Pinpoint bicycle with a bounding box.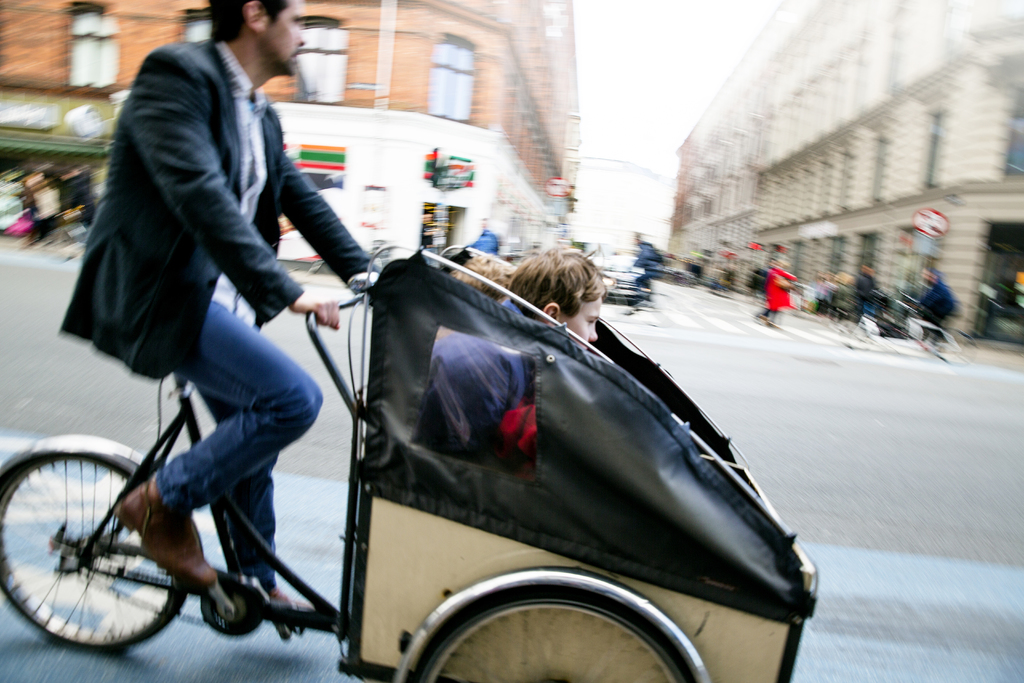
{"left": 43, "top": 206, "right": 88, "bottom": 263}.
